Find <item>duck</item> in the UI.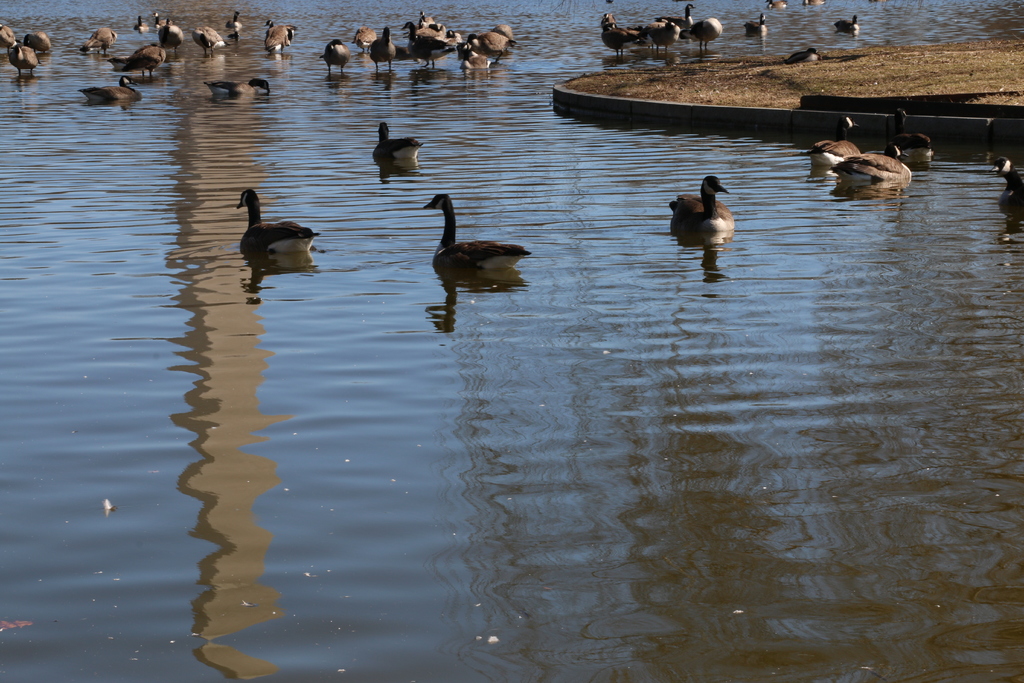
UI element at 155:8:170:26.
